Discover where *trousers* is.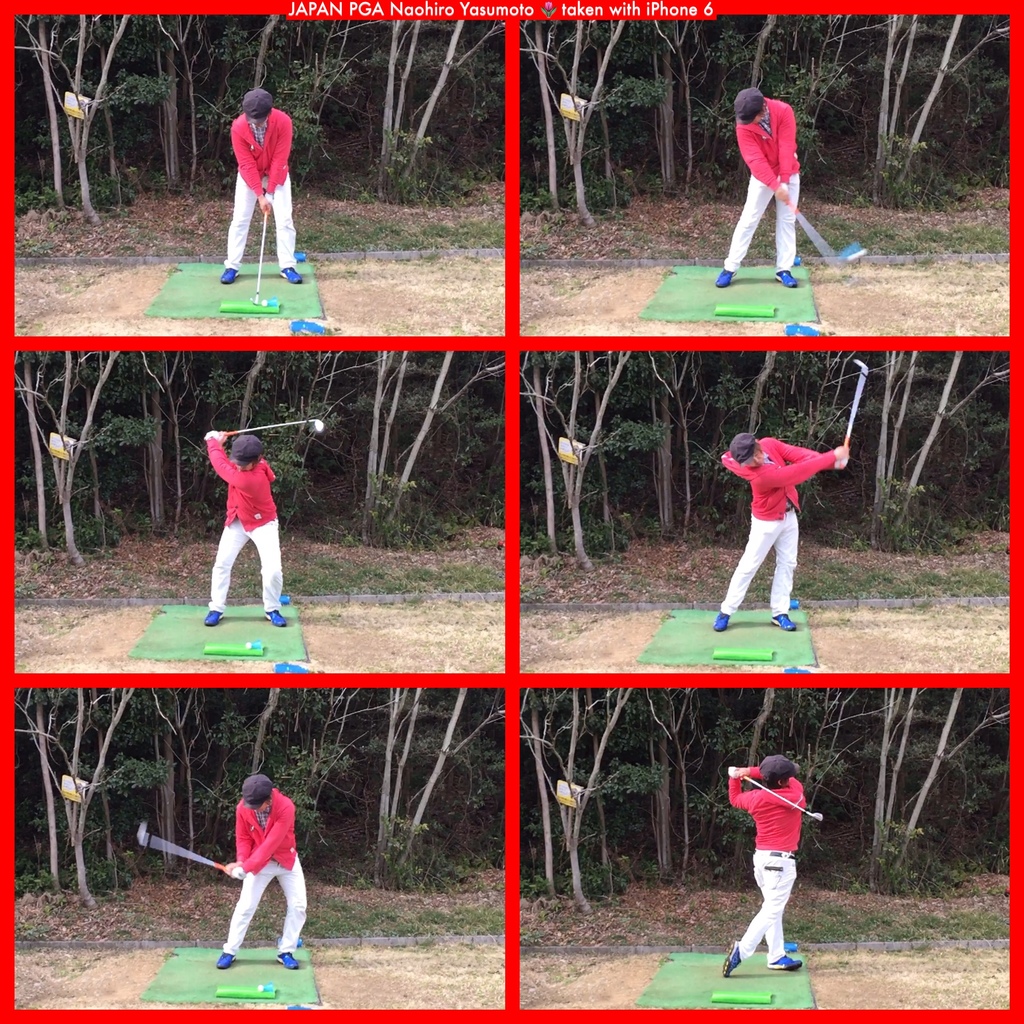
Discovered at {"left": 722, "top": 155, "right": 797, "bottom": 273}.
